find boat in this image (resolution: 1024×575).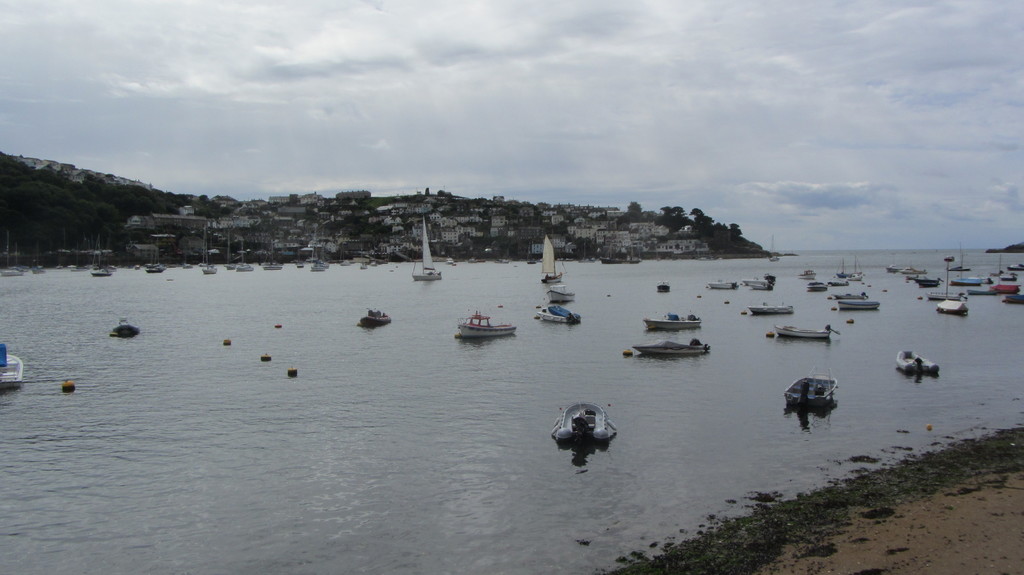
<box>601,246,643,263</box>.
